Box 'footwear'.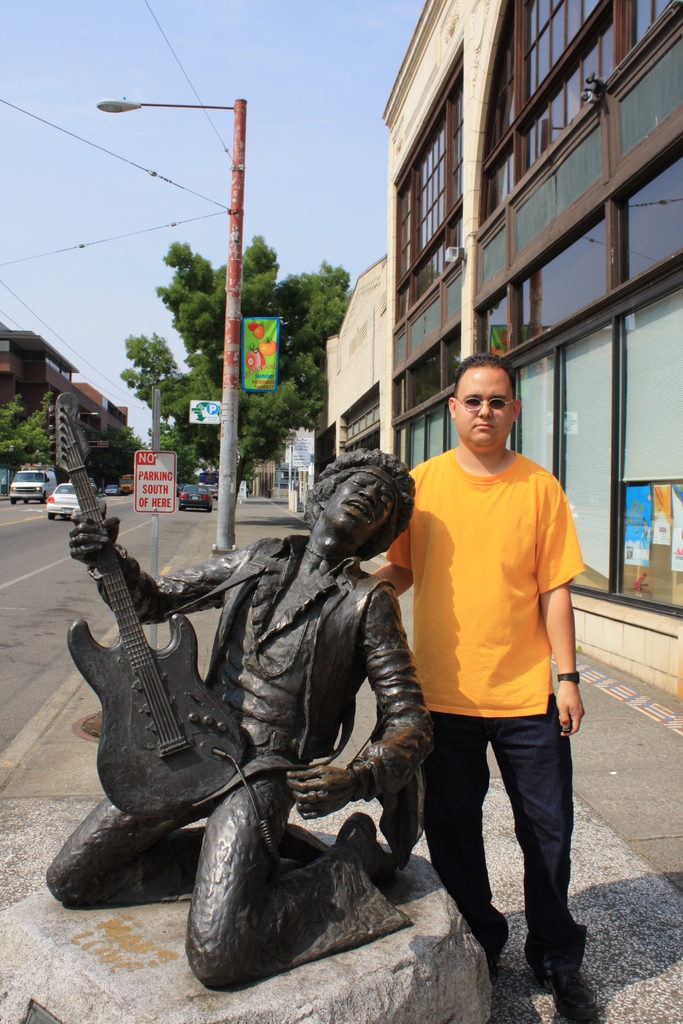
<box>270,817,327,856</box>.
